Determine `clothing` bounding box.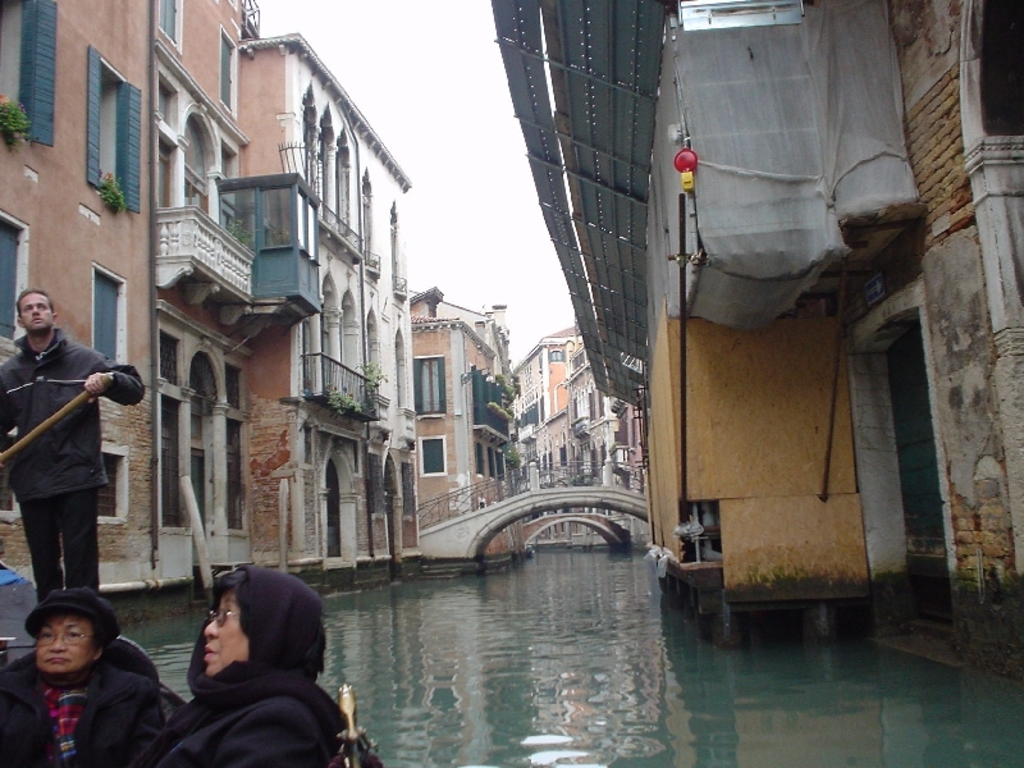
Determined: 133/571/372/755.
